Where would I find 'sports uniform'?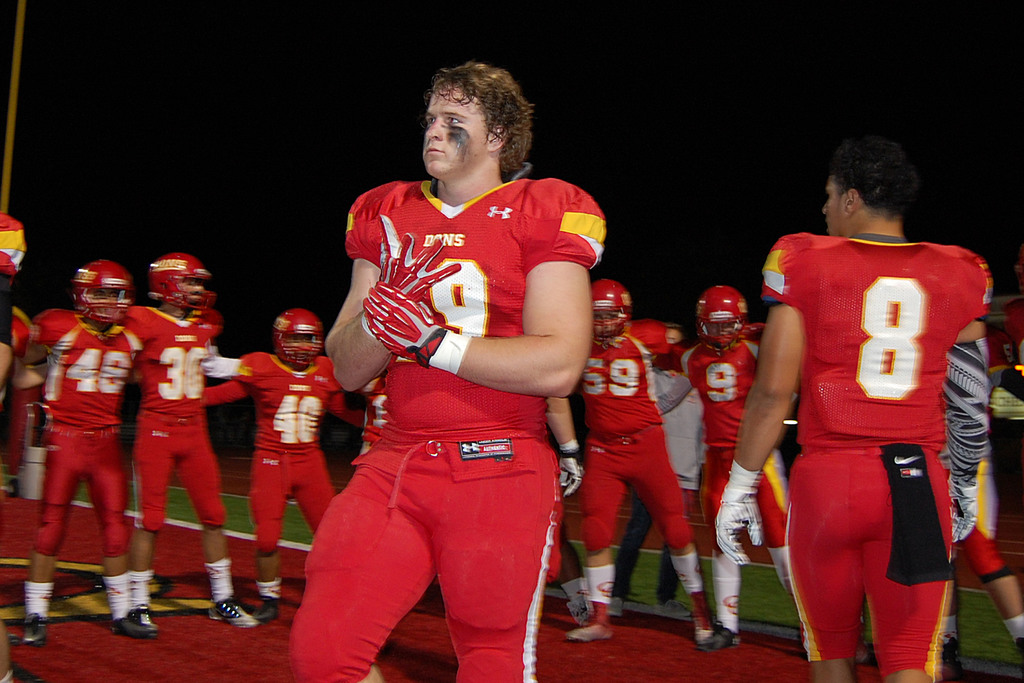
At <region>562, 303, 698, 586</region>.
